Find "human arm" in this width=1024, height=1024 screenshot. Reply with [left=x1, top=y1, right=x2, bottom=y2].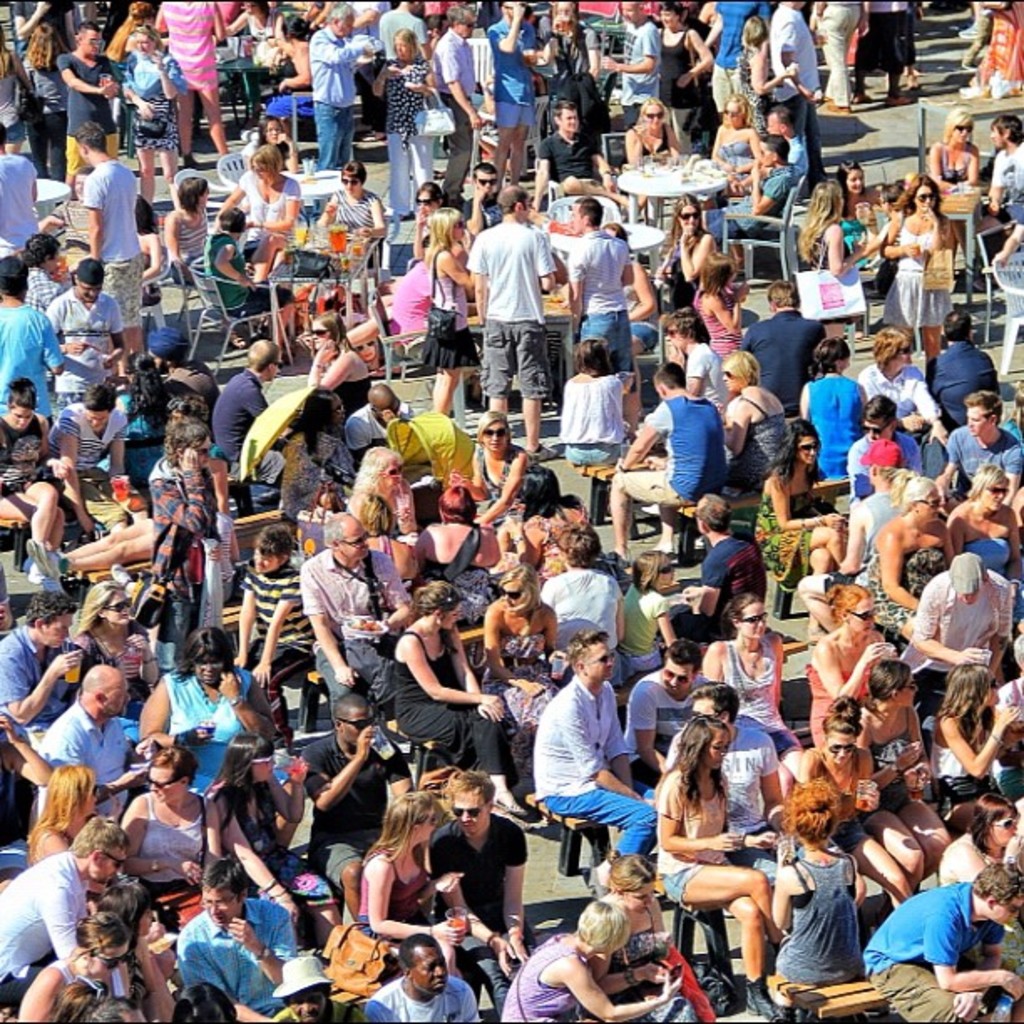
[left=438, top=249, right=467, bottom=286].
